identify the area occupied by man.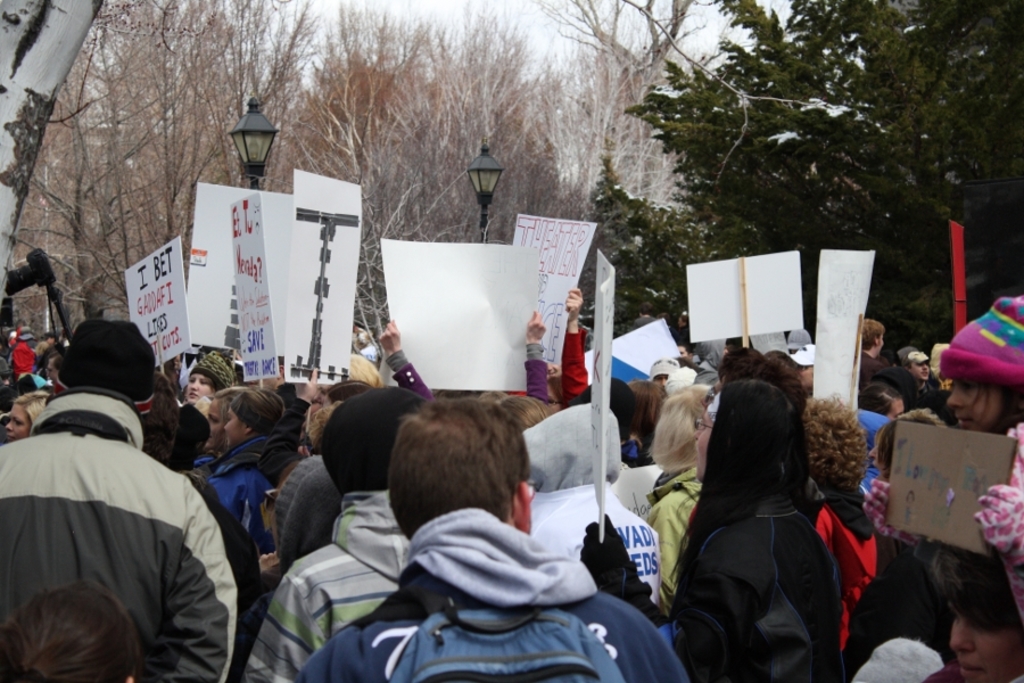
Area: {"left": 17, "top": 326, "right": 234, "bottom": 682}.
